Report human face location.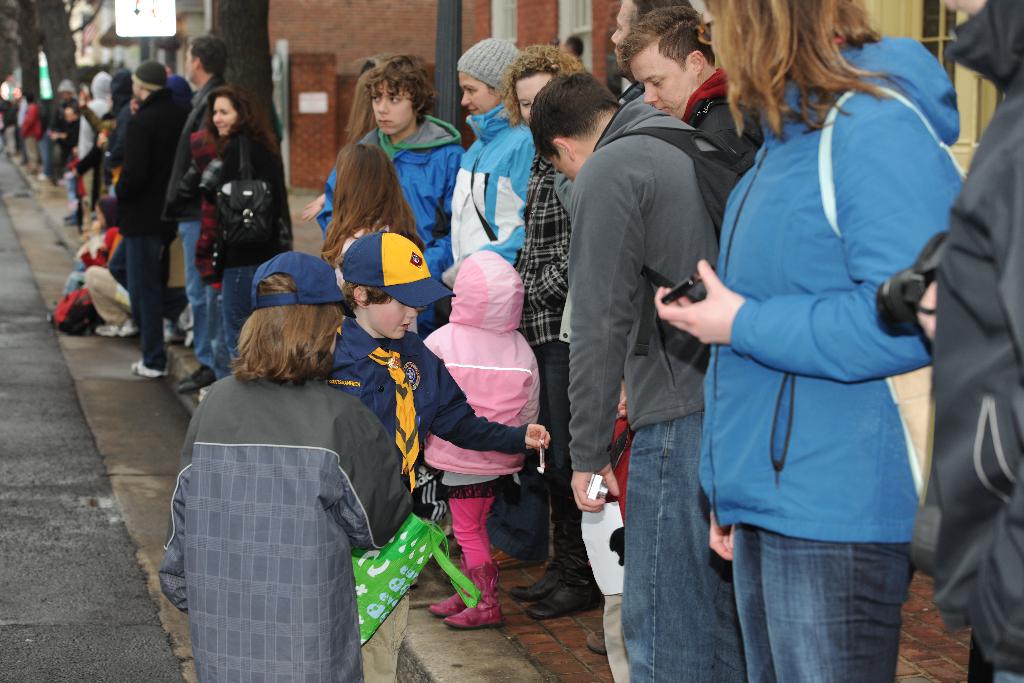
Report: 947, 0, 980, 21.
